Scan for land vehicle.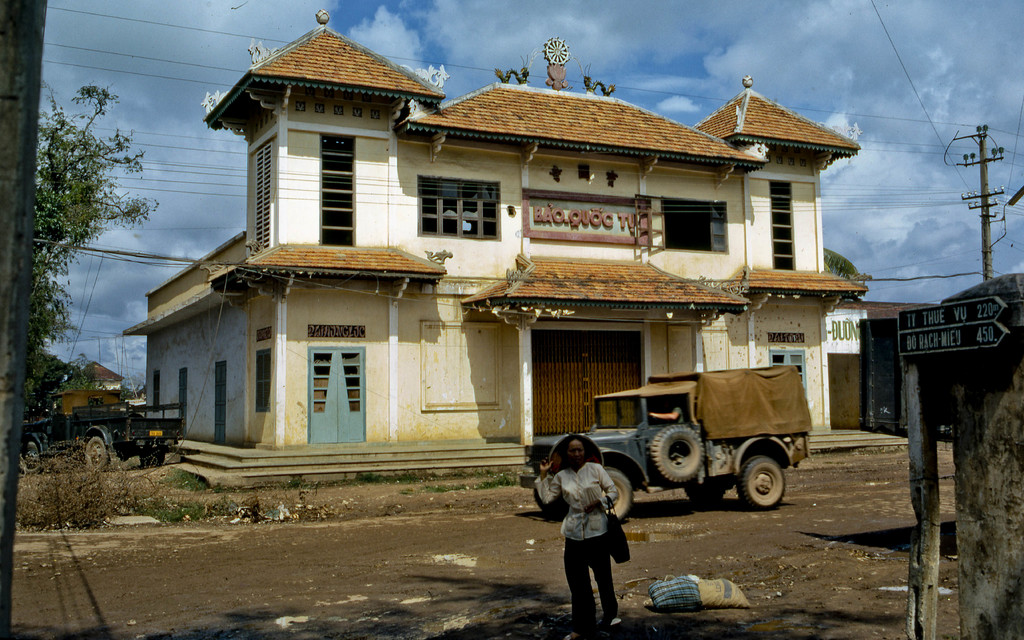
Scan result: l=564, t=365, r=826, b=514.
